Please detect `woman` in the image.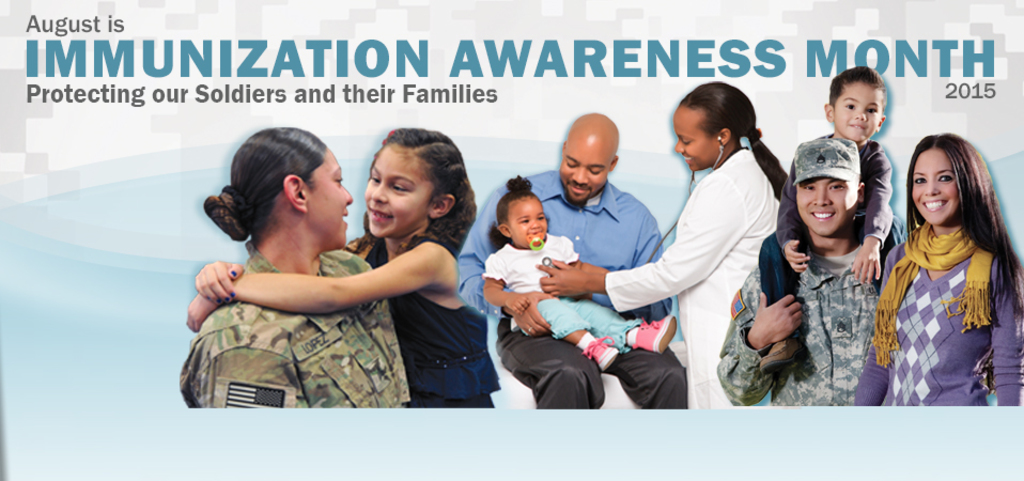
<box>537,83,793,404</box>.
